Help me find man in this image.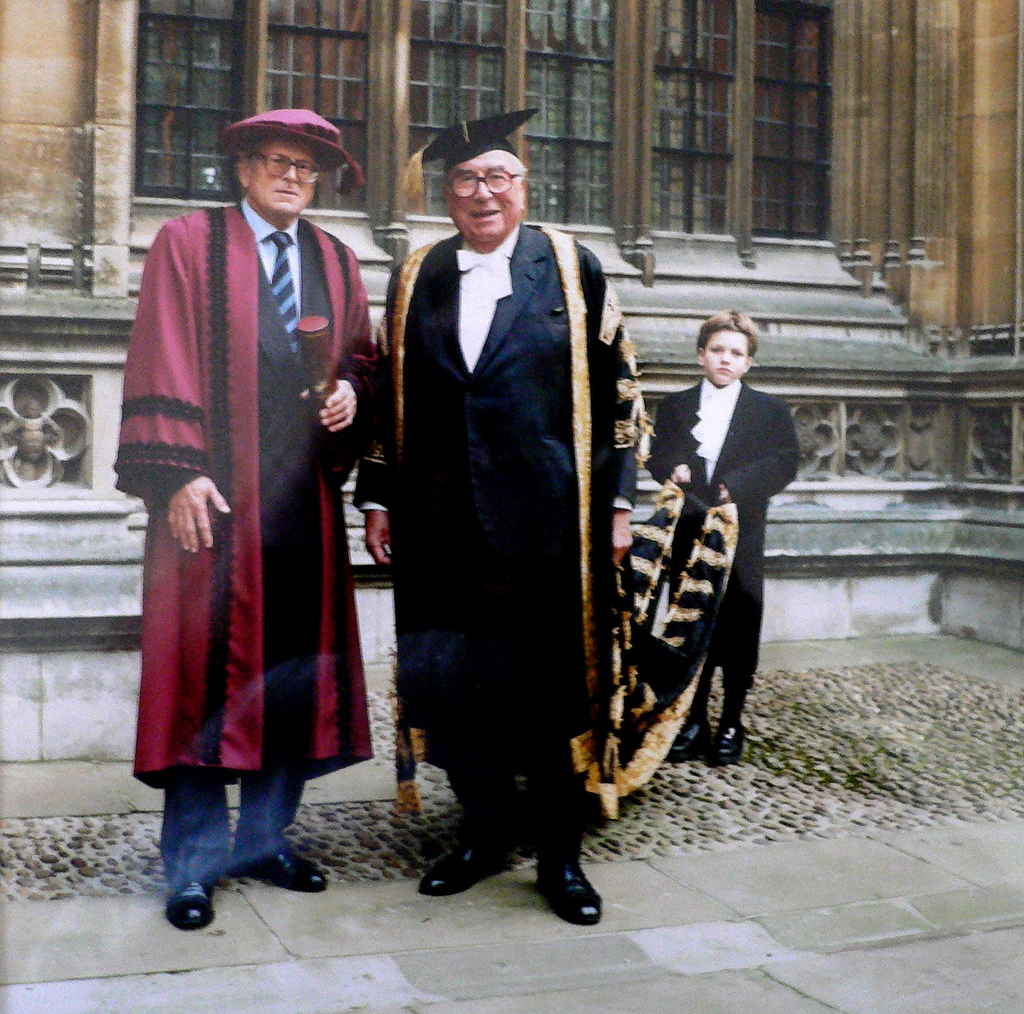
Found it: l=352, t=156, r=662, b=886.
